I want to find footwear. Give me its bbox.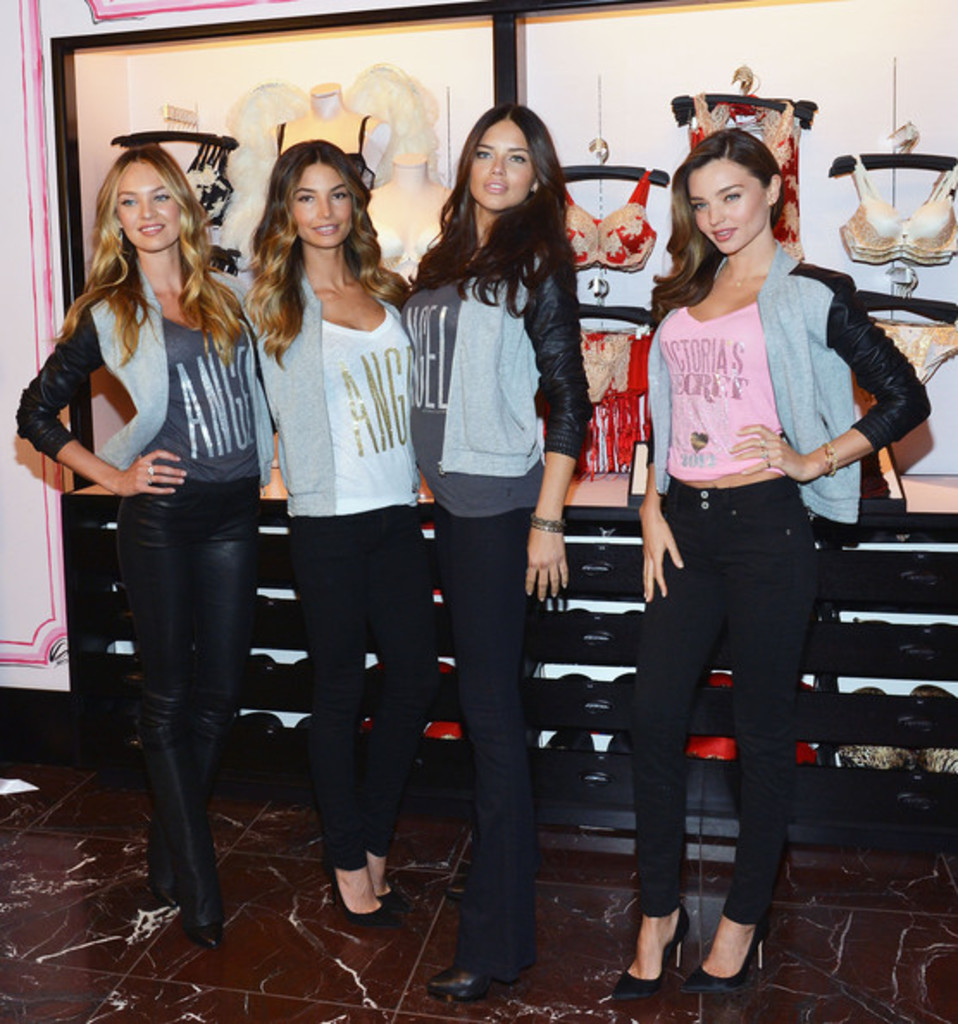
<region>689, 905, 774, 995</region>.
